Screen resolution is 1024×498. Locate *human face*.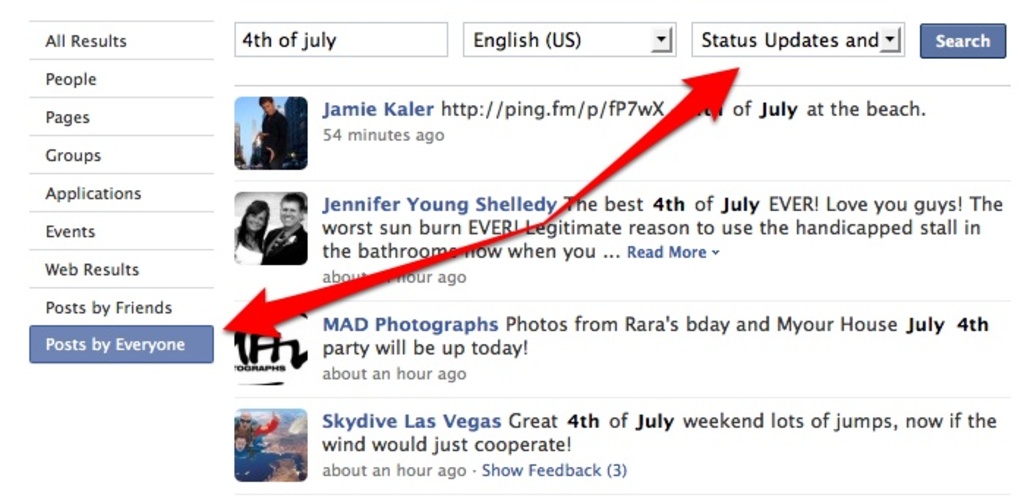
239/413/253/429.
